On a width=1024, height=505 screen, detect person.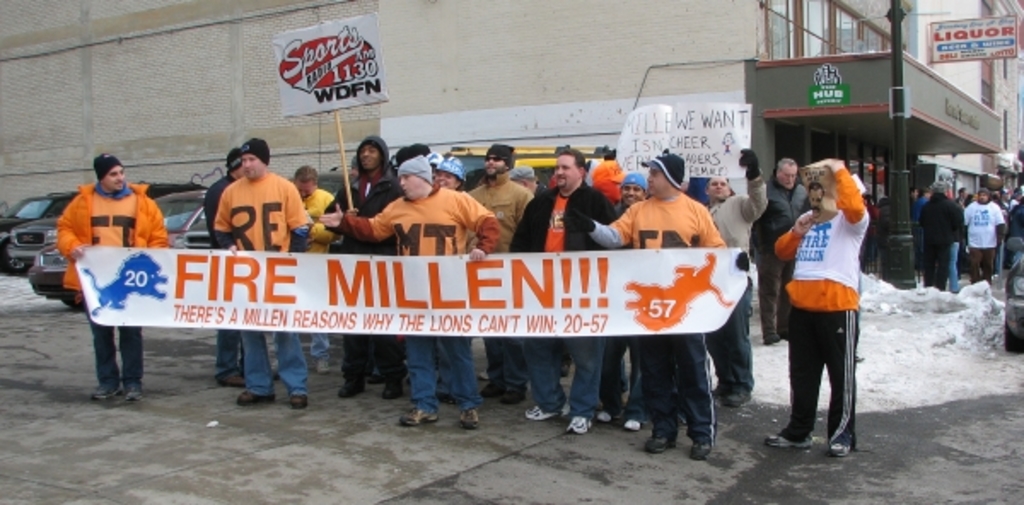
[432,154,466,189].
